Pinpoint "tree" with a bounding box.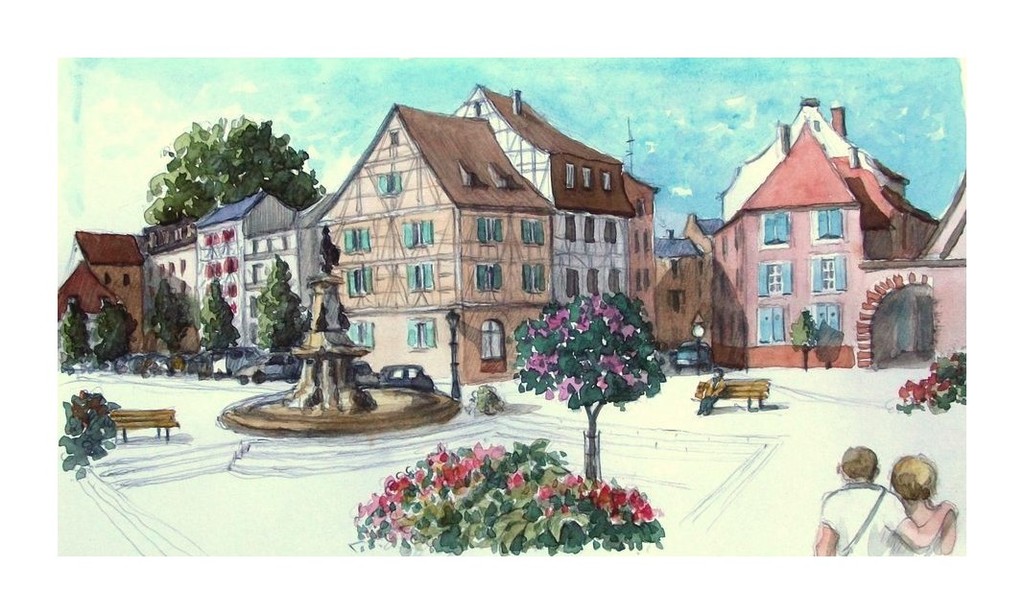
[x1=54, y1=291, x2=100, y2=365].
